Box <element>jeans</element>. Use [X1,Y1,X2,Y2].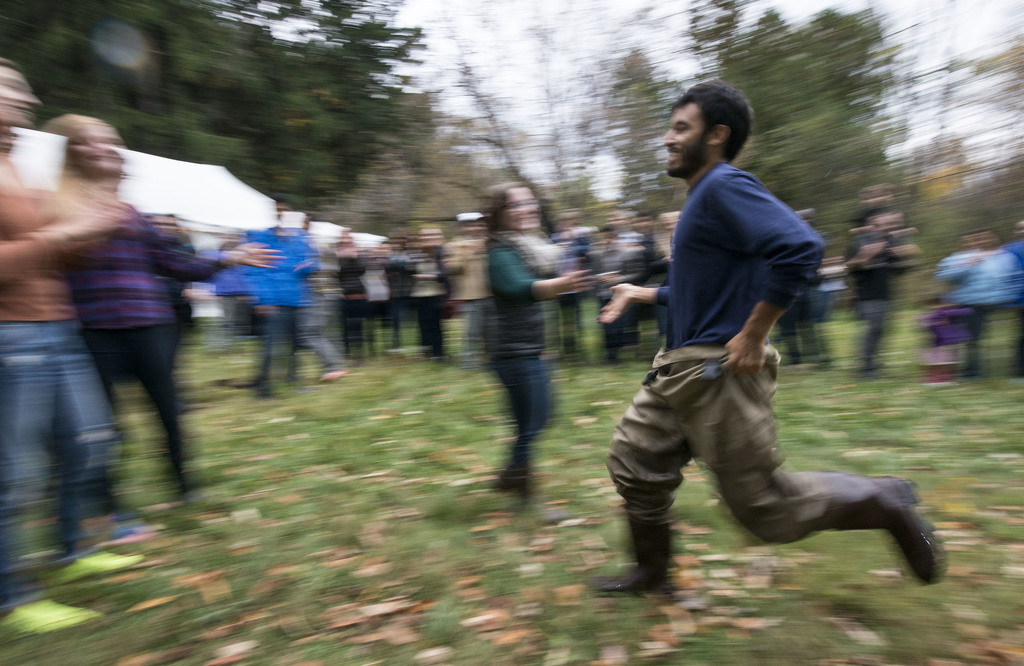
[287,312,350,388].
